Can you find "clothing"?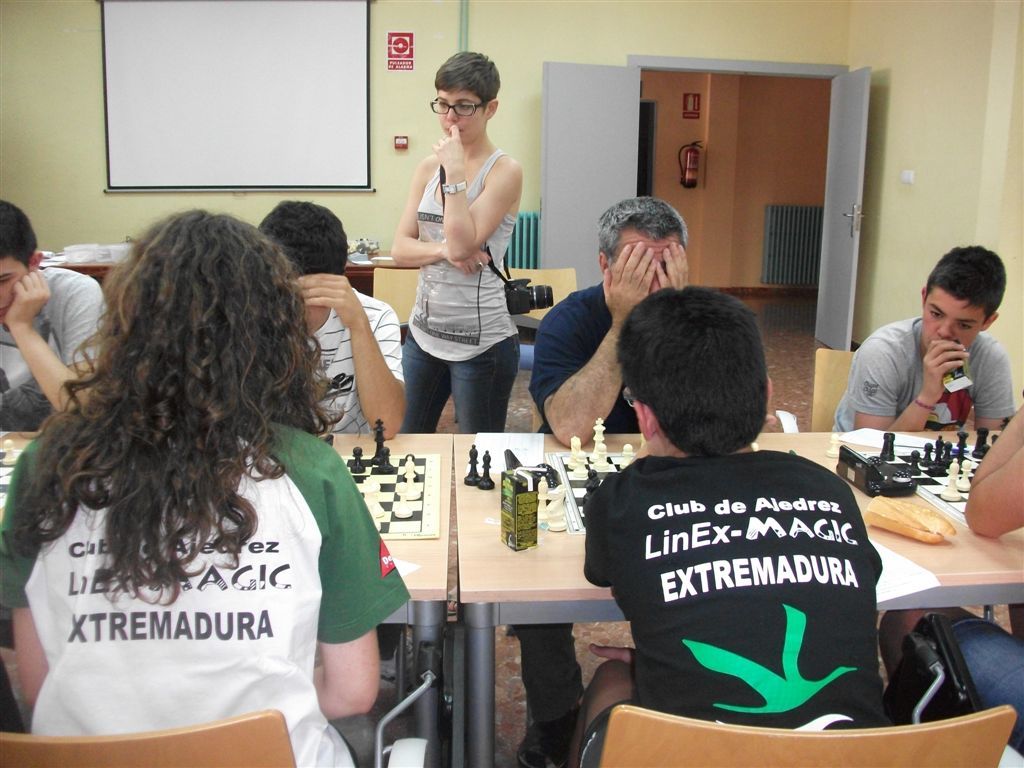
Yes, bounding box: locate(543, 398, 917, 745).
